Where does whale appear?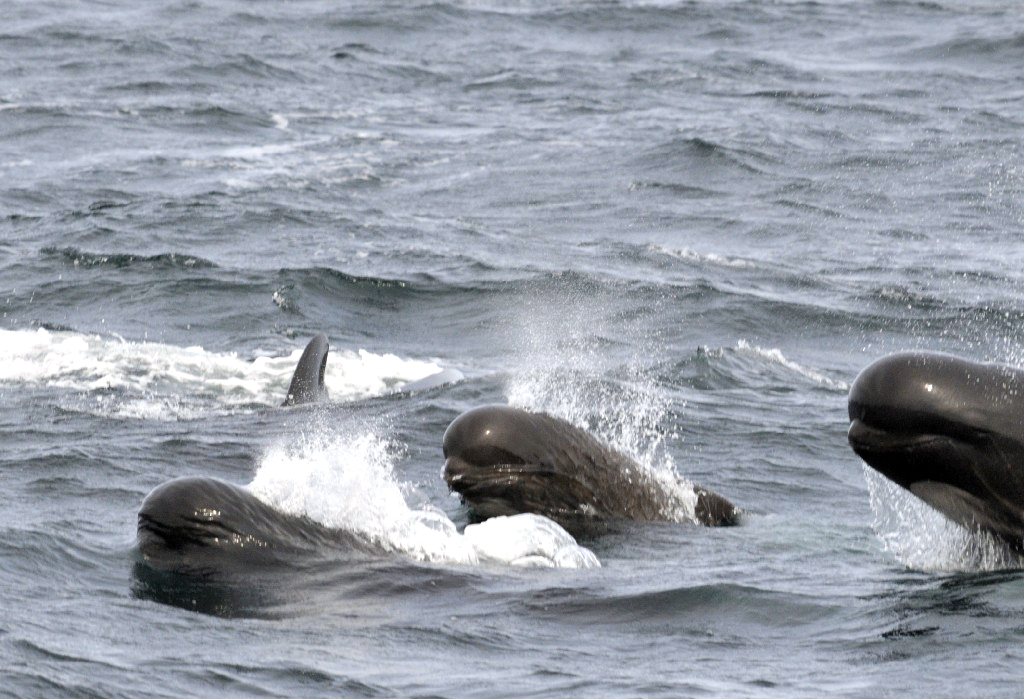
Appears at {"left": 444, "top": 402, "right": 752, "bottom": 540}.
